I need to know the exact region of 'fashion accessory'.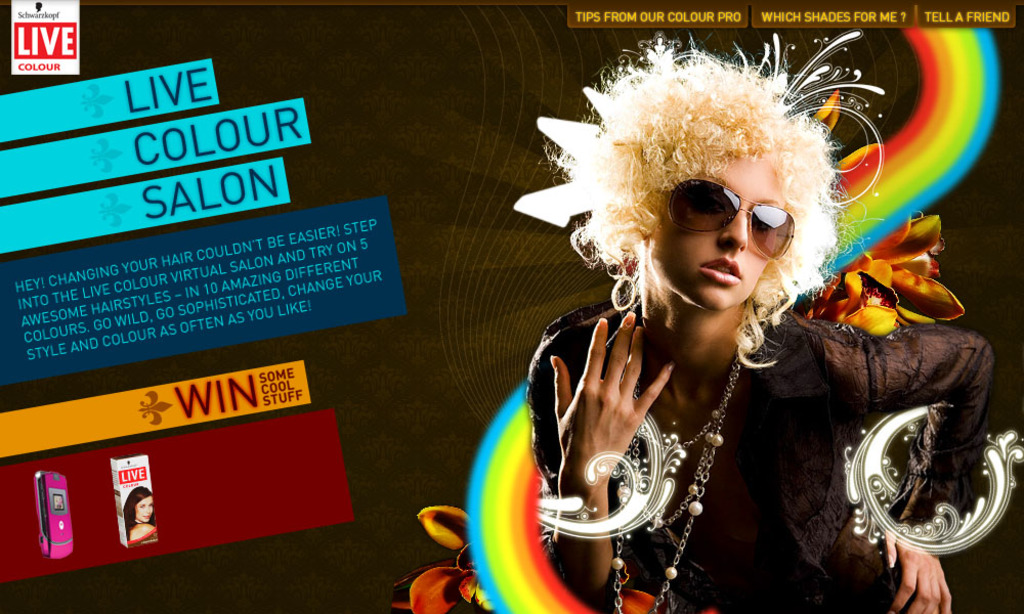
Region: bbox=(610, 339, 748, 613).
